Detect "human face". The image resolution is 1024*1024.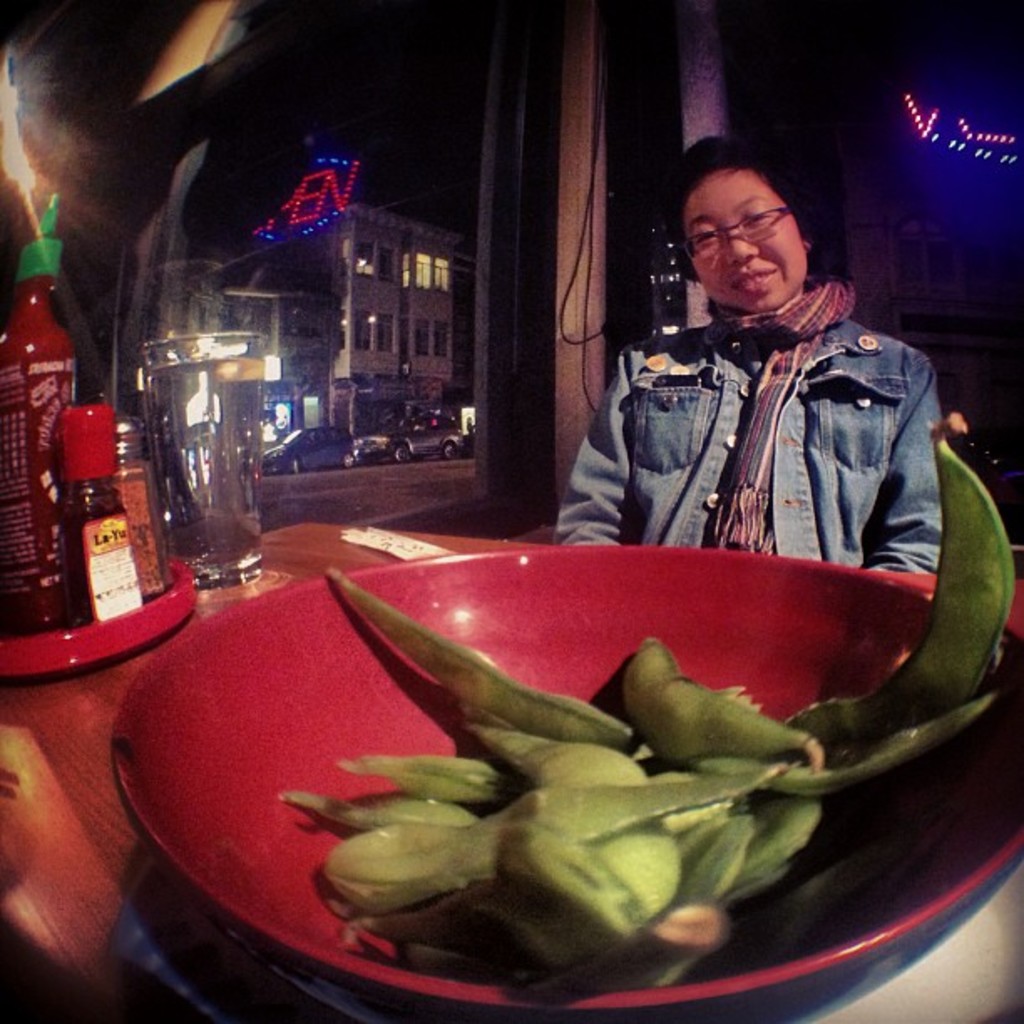
rect(676, 169, 808, 310).
